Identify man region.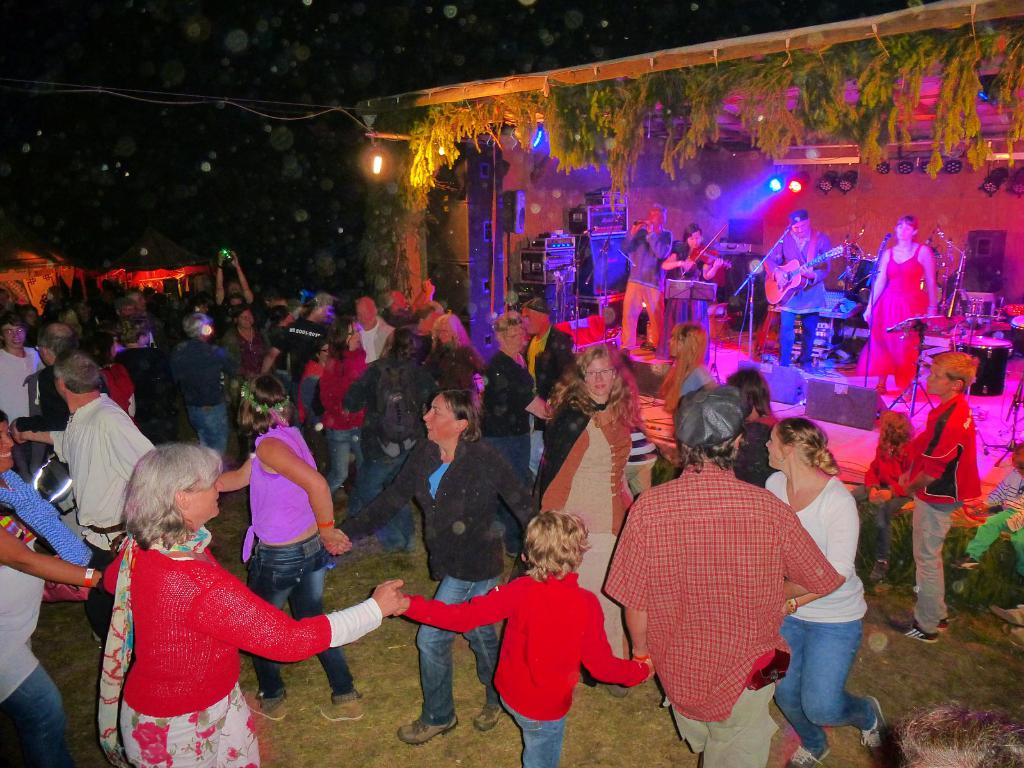
Region: bbox(619, 199, 676, 354).
